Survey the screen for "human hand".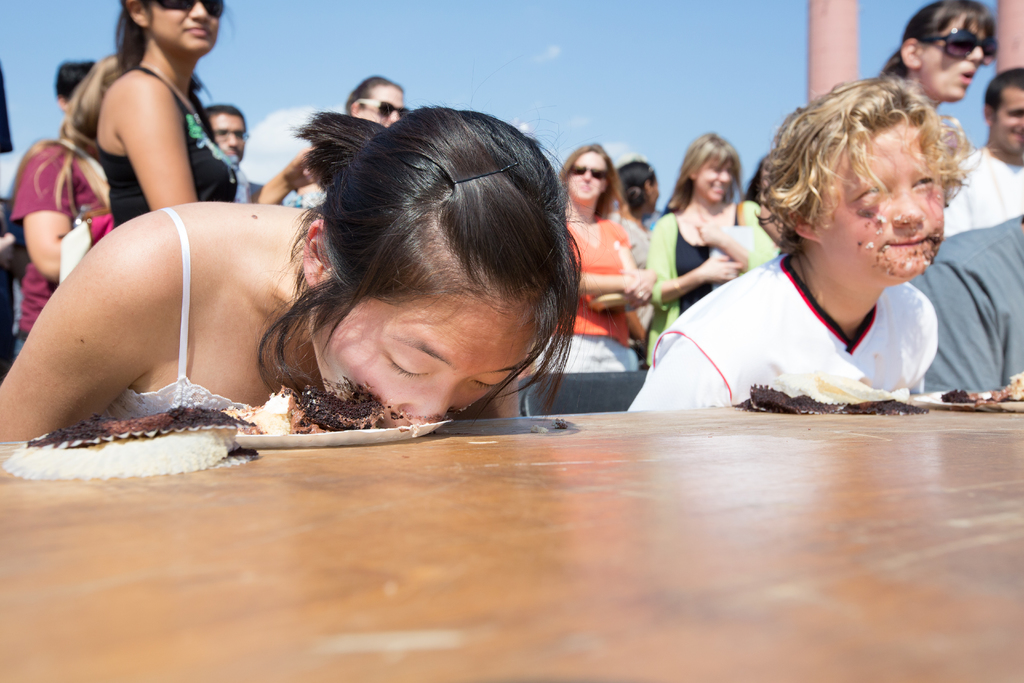
Survey found: [700, 254, 742, 283].
